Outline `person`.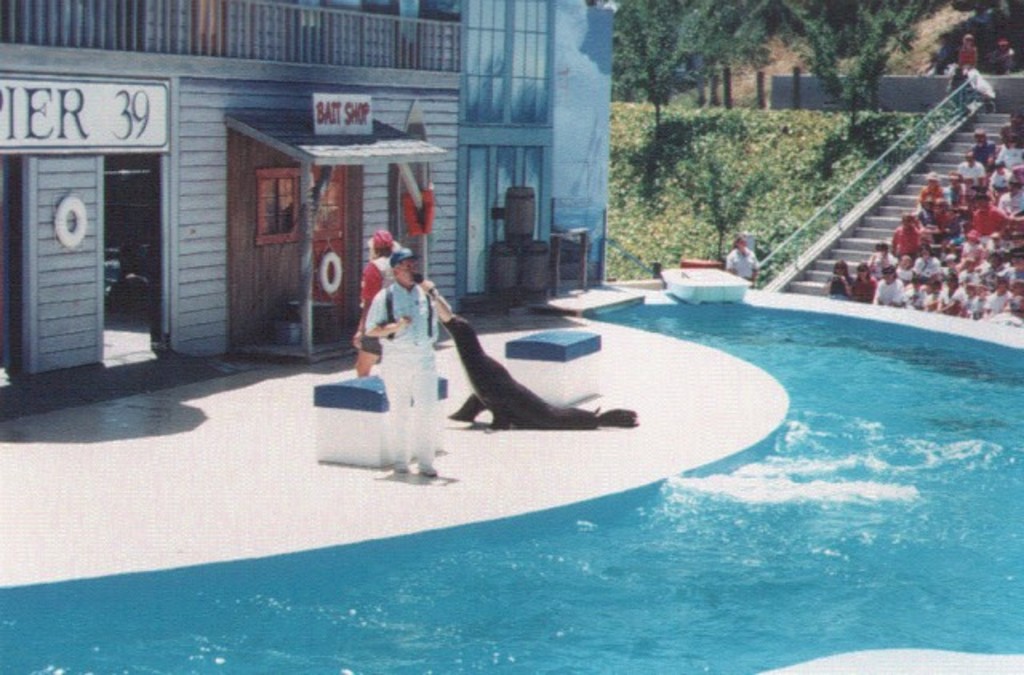
Outline: 990 35 1016 75.
